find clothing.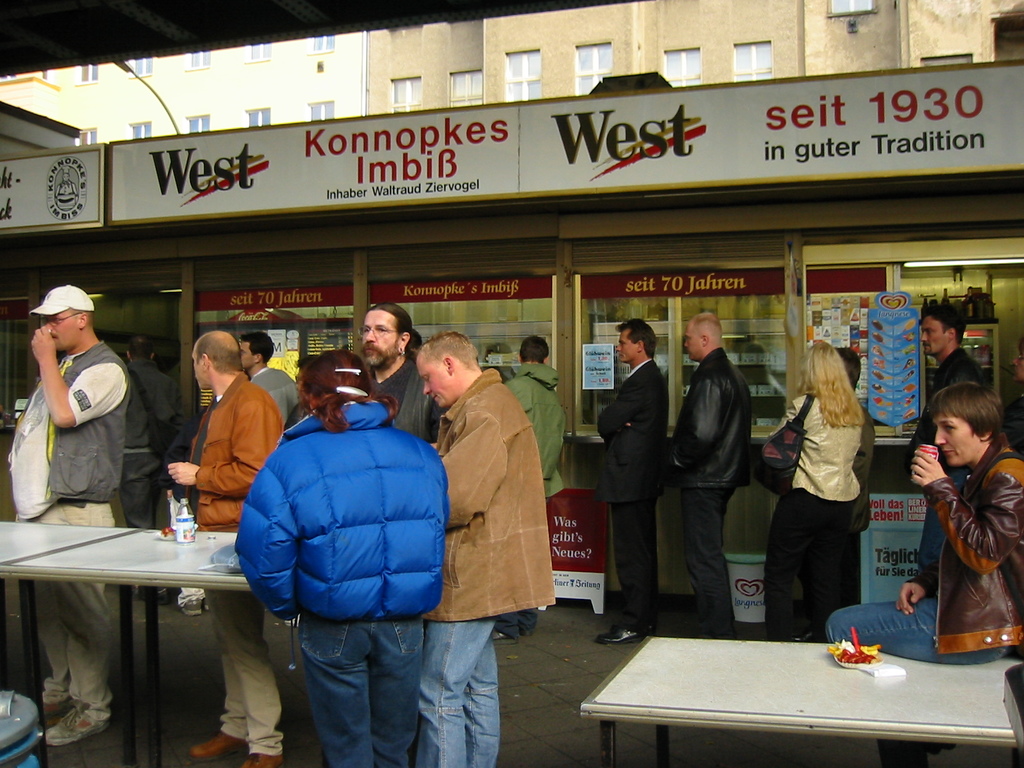
pyautogui.locateOnScreen(935, 346, 996, 386).
